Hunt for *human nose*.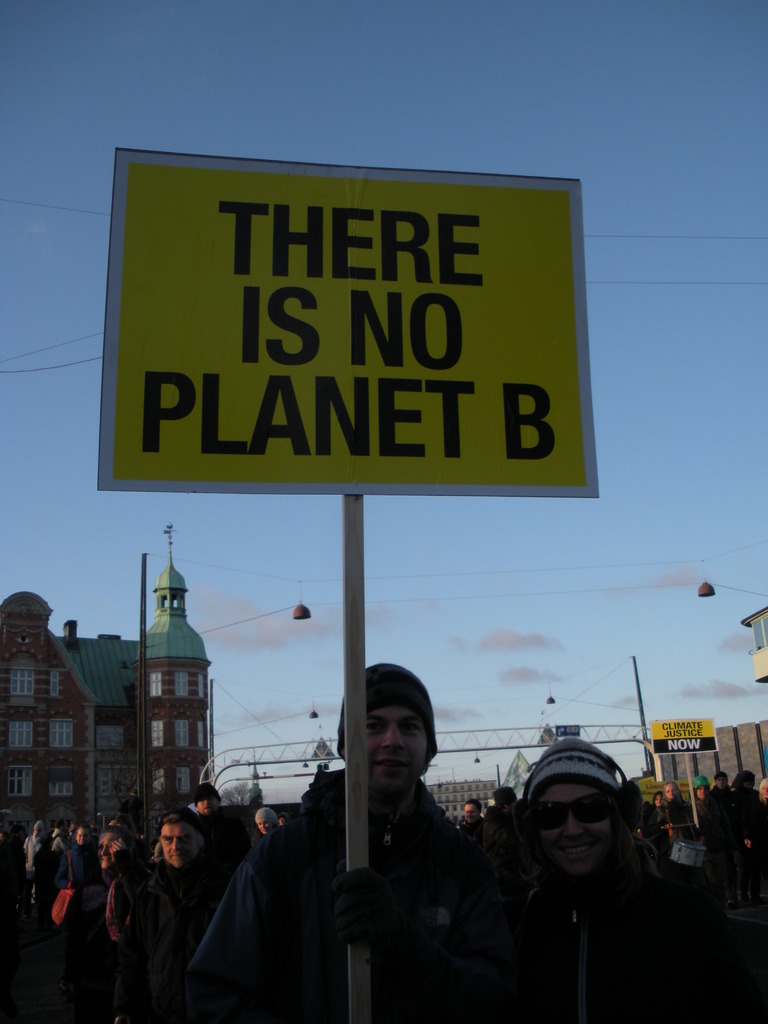
Hunted down at [left=172, top=837, right=180, bottom=850].
